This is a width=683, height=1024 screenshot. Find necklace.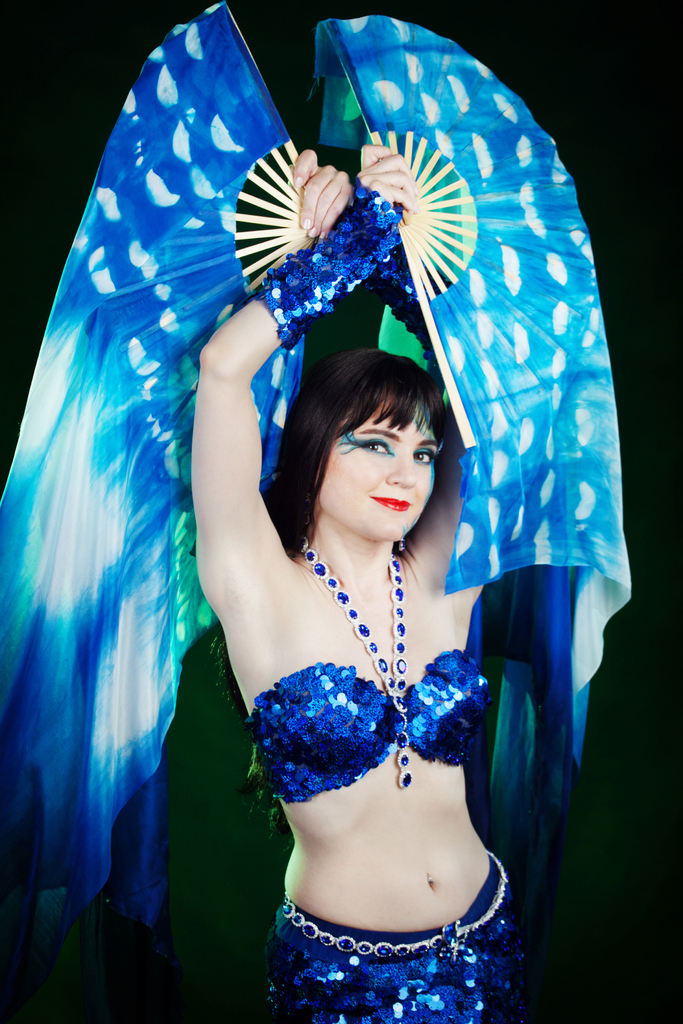
Bounding box: (302,536,404,790).
